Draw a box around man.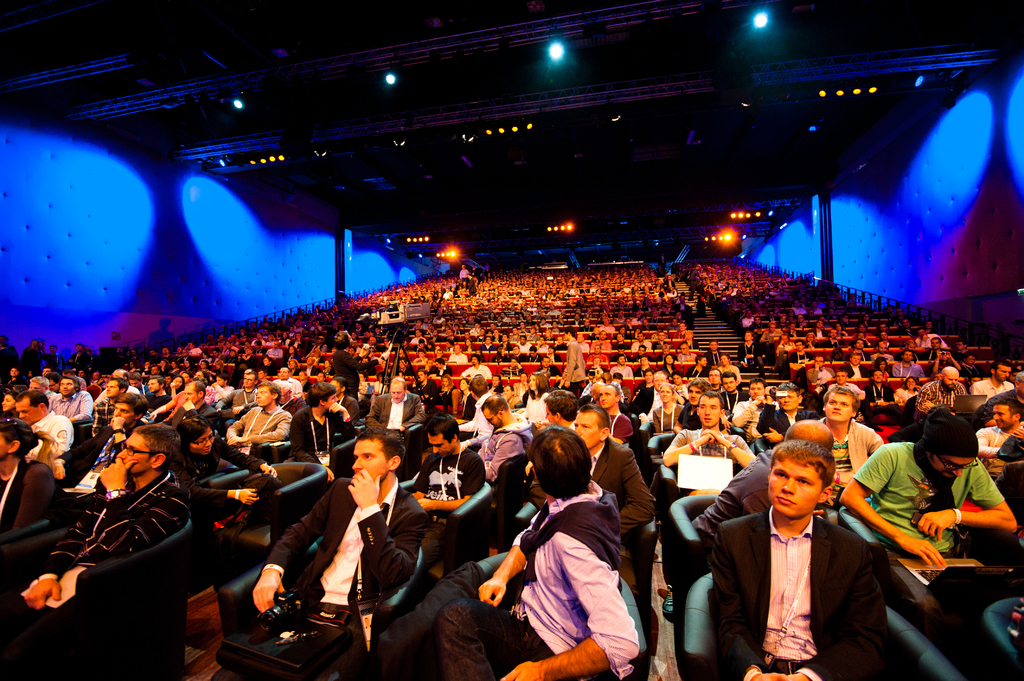
detection(962, 355, 1017, 400).
